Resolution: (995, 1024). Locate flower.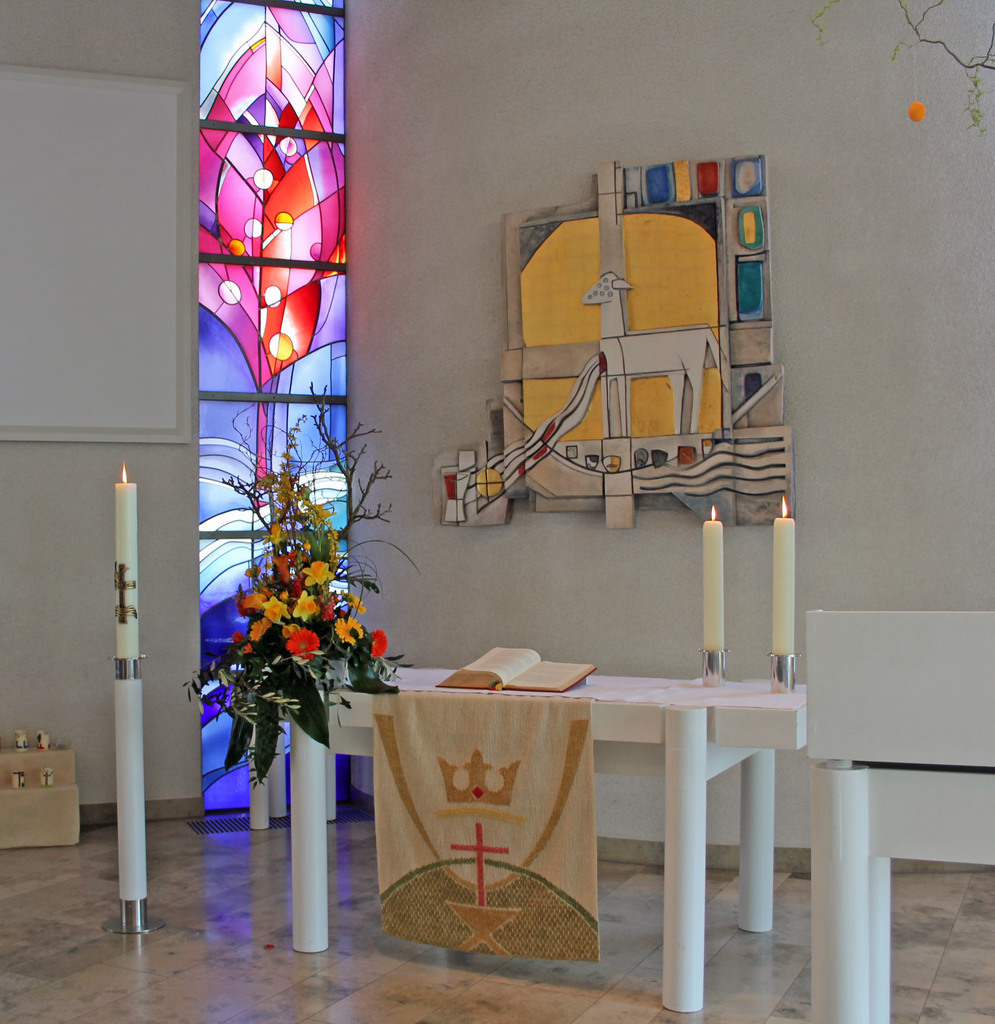
detection(289, 590, 323, 623).
